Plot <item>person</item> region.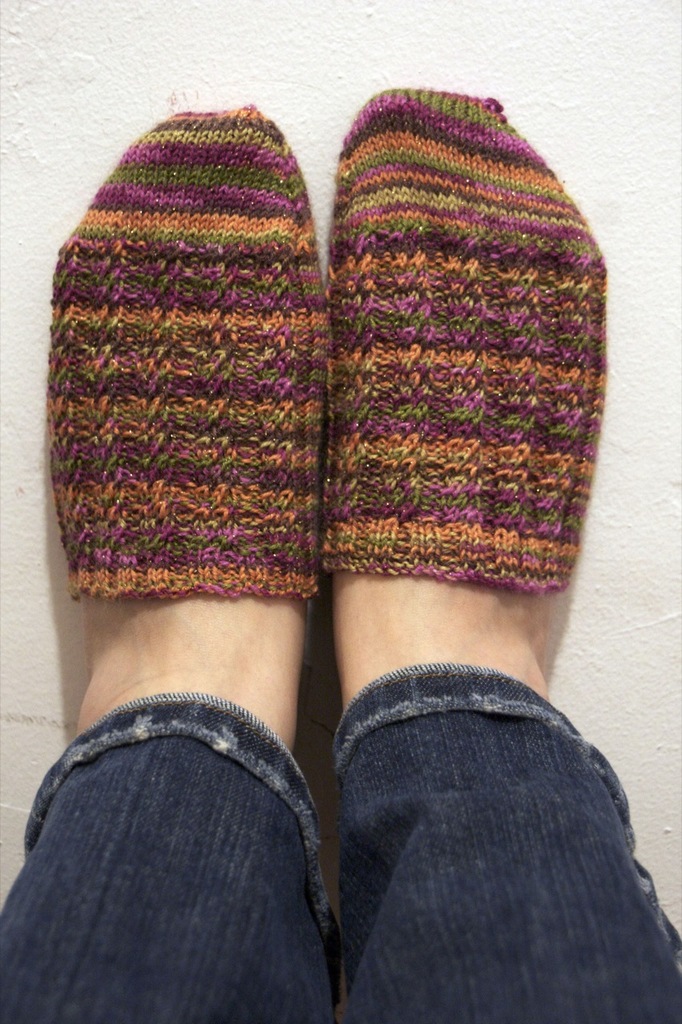
Plotted at select_region(0, 89, 681, 1023).
